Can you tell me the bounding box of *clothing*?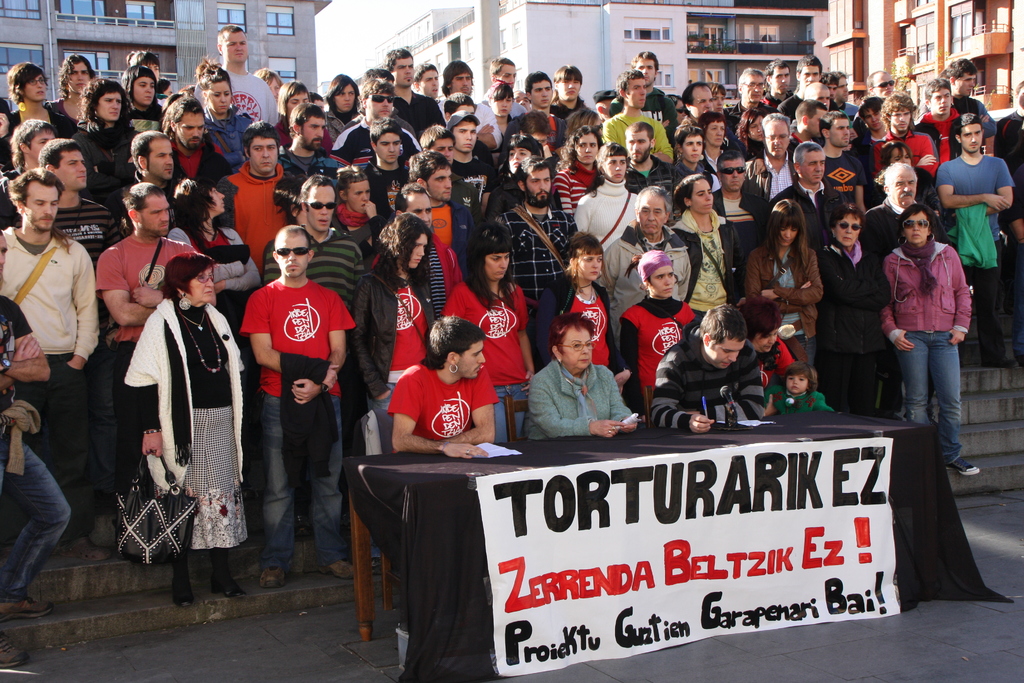
877,133,936,183.
